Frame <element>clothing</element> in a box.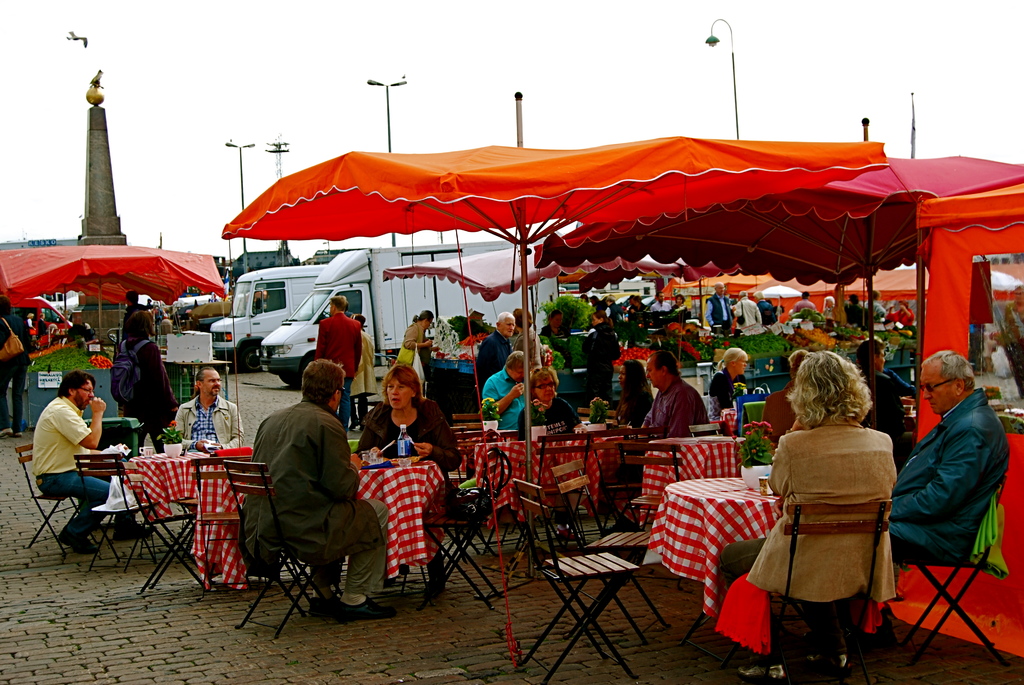
rect(319, 313, 364, 436).
